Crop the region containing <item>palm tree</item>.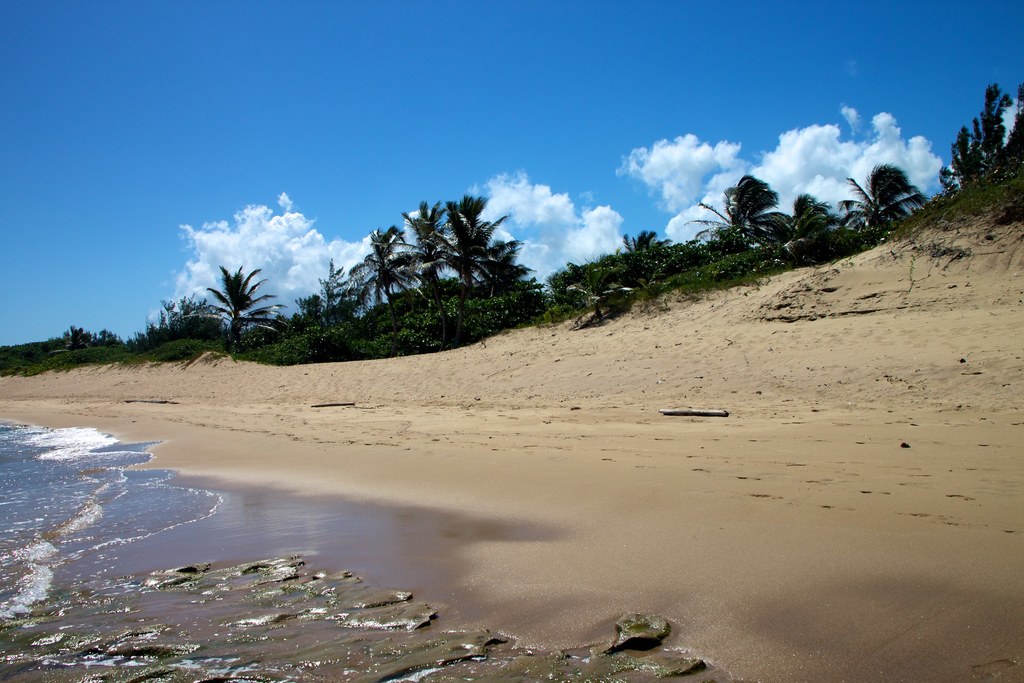
Crop region: <bbox>598, 226, 692, 287</bbox>.
